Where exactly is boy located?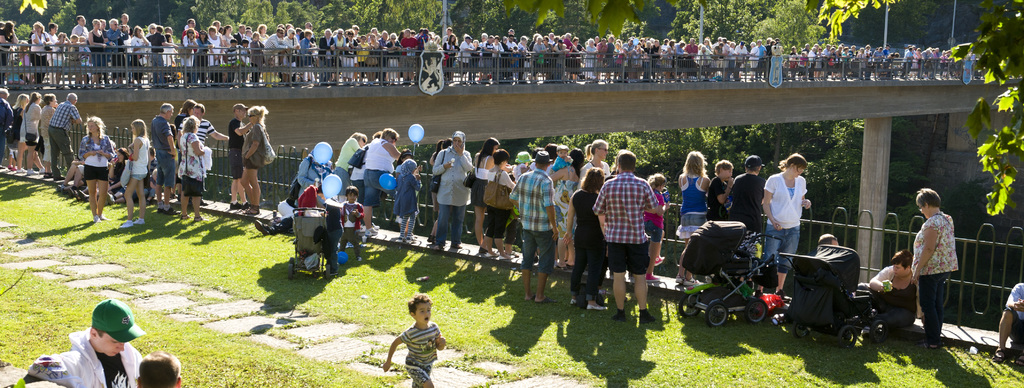
Its bounding box is [239,33,252,83].
